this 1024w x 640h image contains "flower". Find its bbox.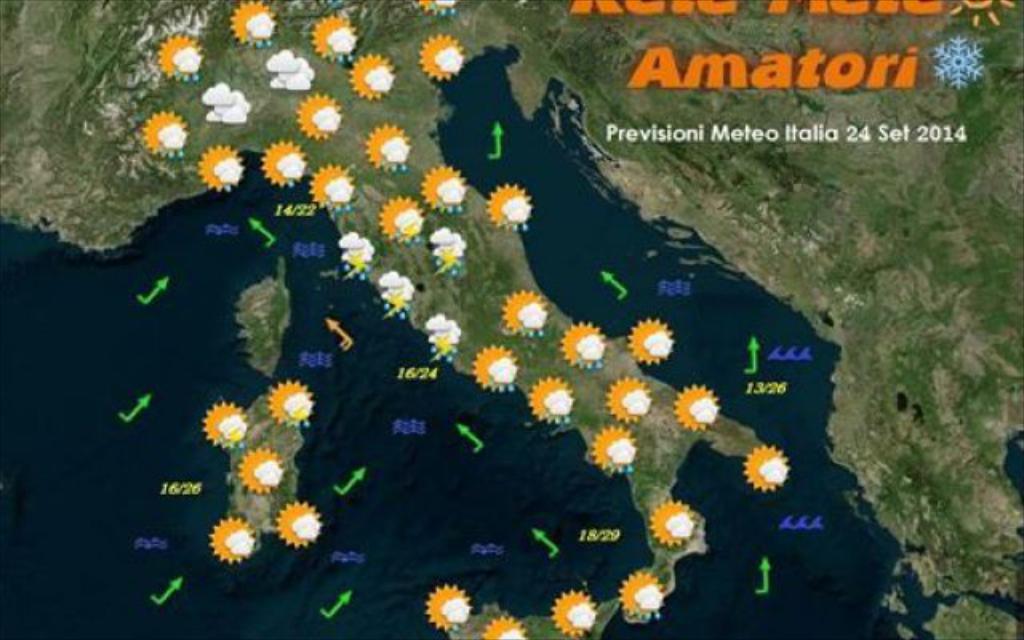
{"x1": 741, "y1": 440, "x2": 789, "y2": 491}.
